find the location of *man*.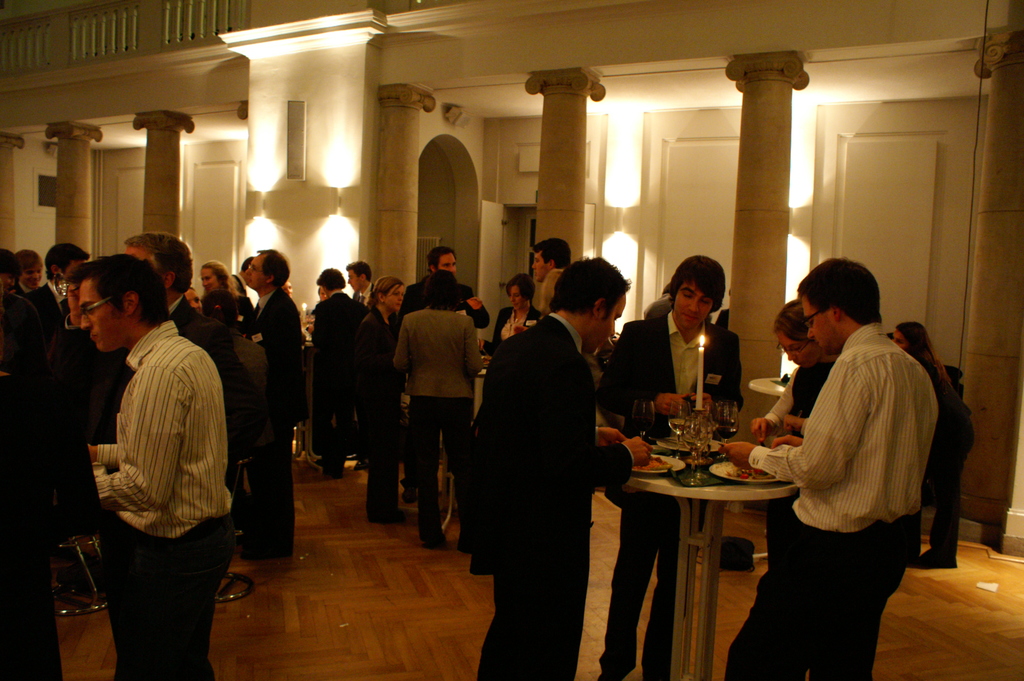
Location: x1=401 y1=245 x2=488 y2=319.
